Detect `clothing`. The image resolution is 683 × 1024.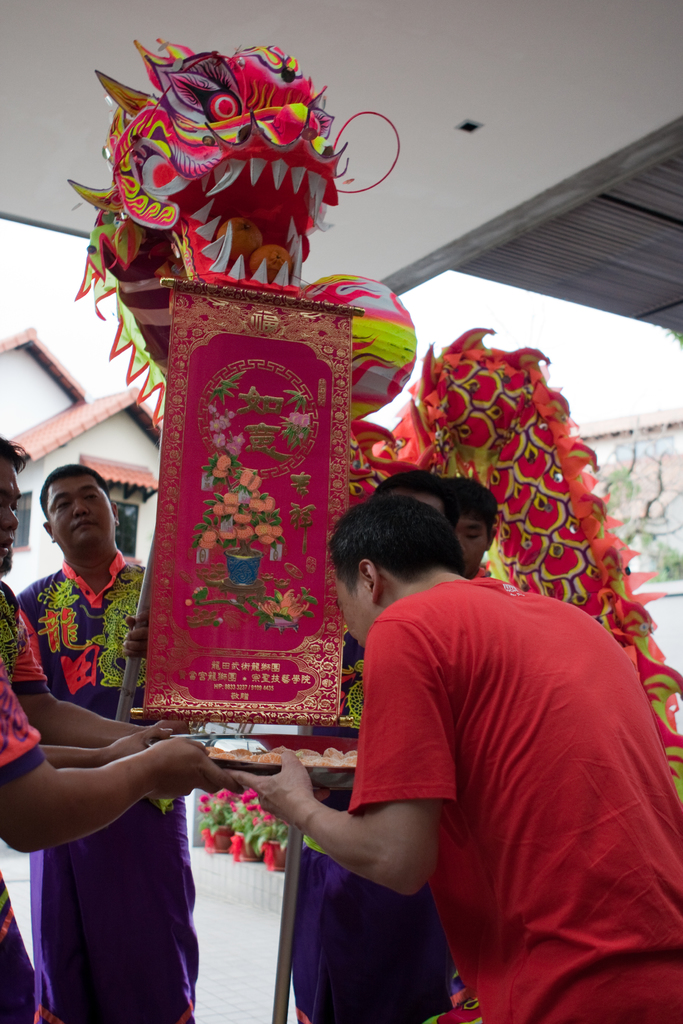
rect(289, 639, 461, 1023).
